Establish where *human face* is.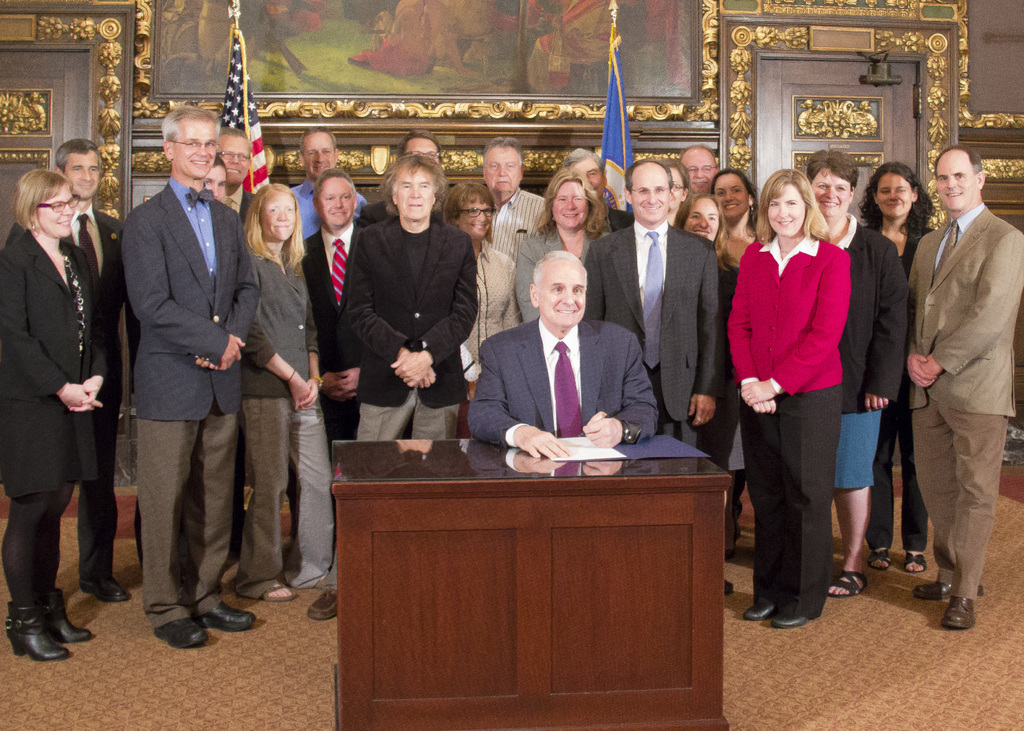
Established at BBox(636, 163, 668, 221).
